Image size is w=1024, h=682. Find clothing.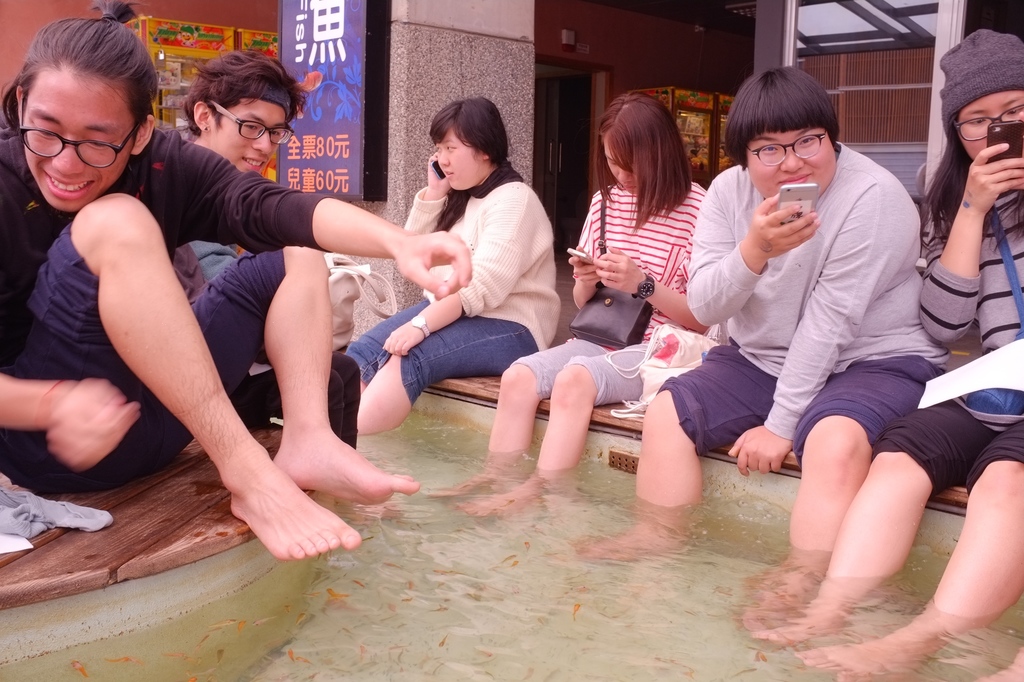
select_region(874, 166, 1023, 491).
